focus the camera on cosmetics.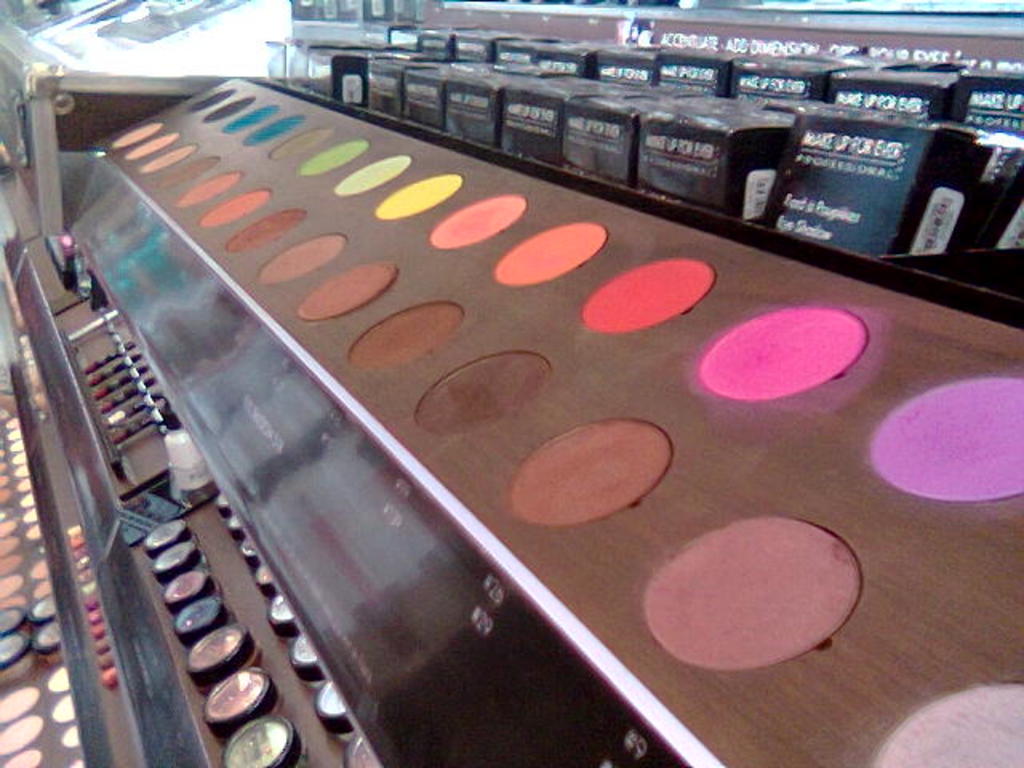
Focus region: 19/490/34/509.
